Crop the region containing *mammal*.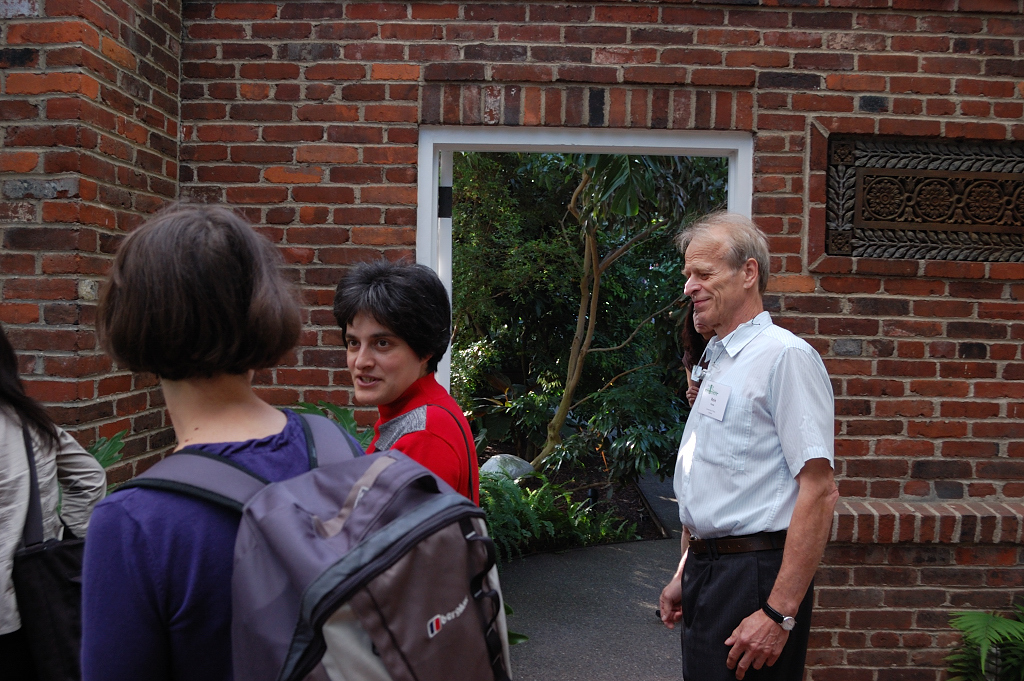
Crop region: select_region(29, 202, 408, 668).
